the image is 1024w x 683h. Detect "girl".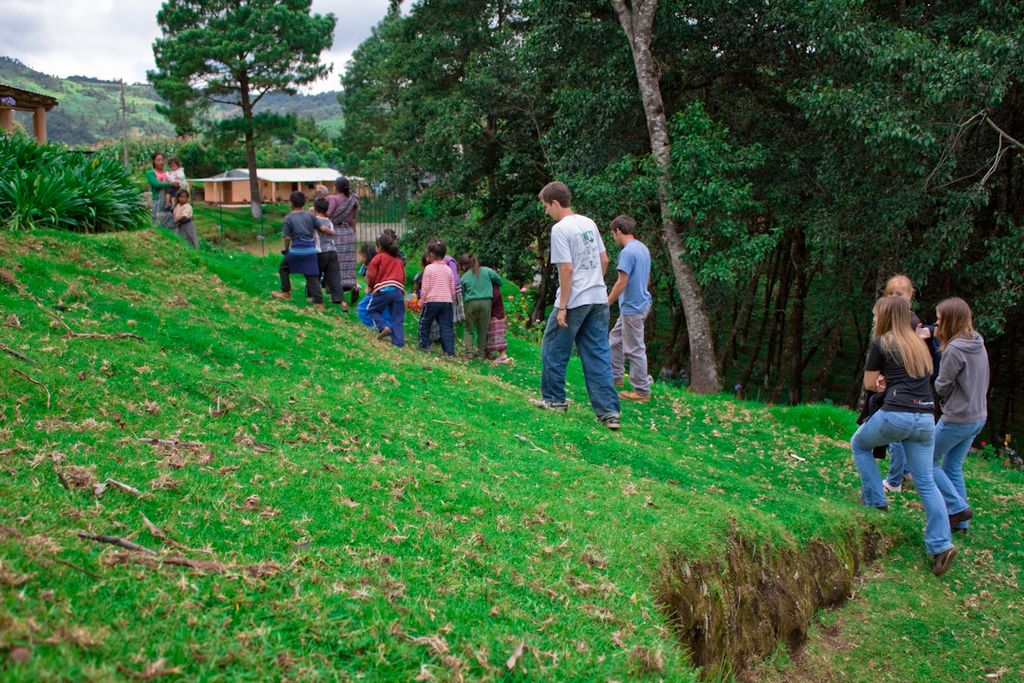
Detection: locate(456, 253, 493, 357).
